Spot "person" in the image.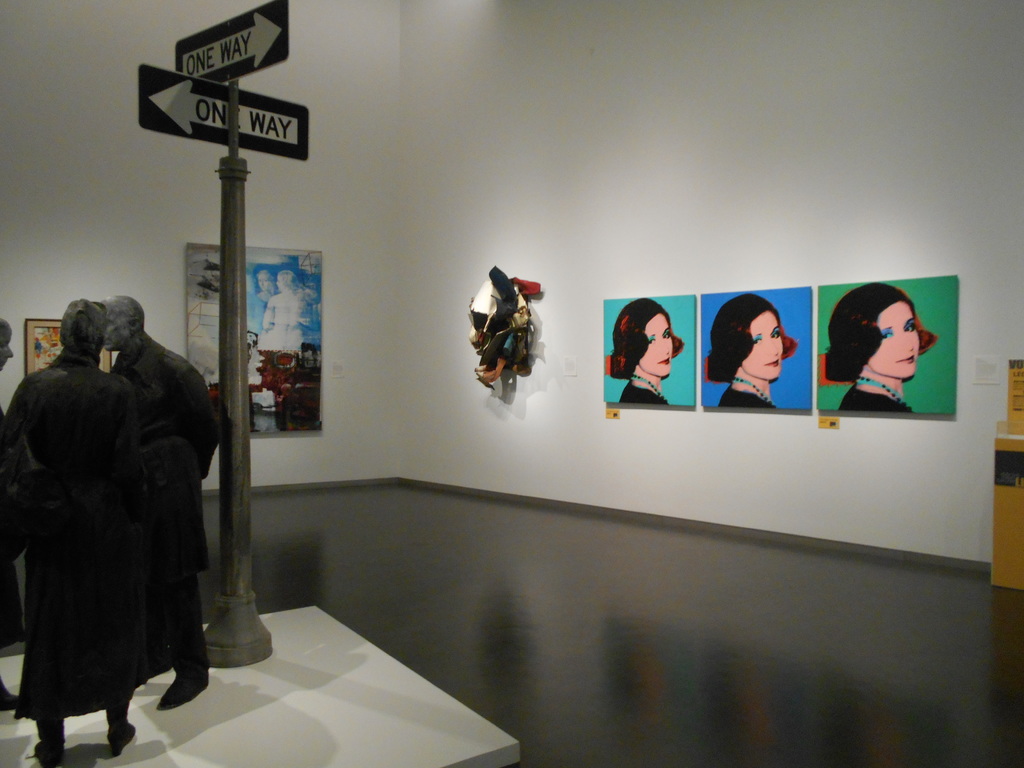
"person" found at (97, 291, 211, 716).
